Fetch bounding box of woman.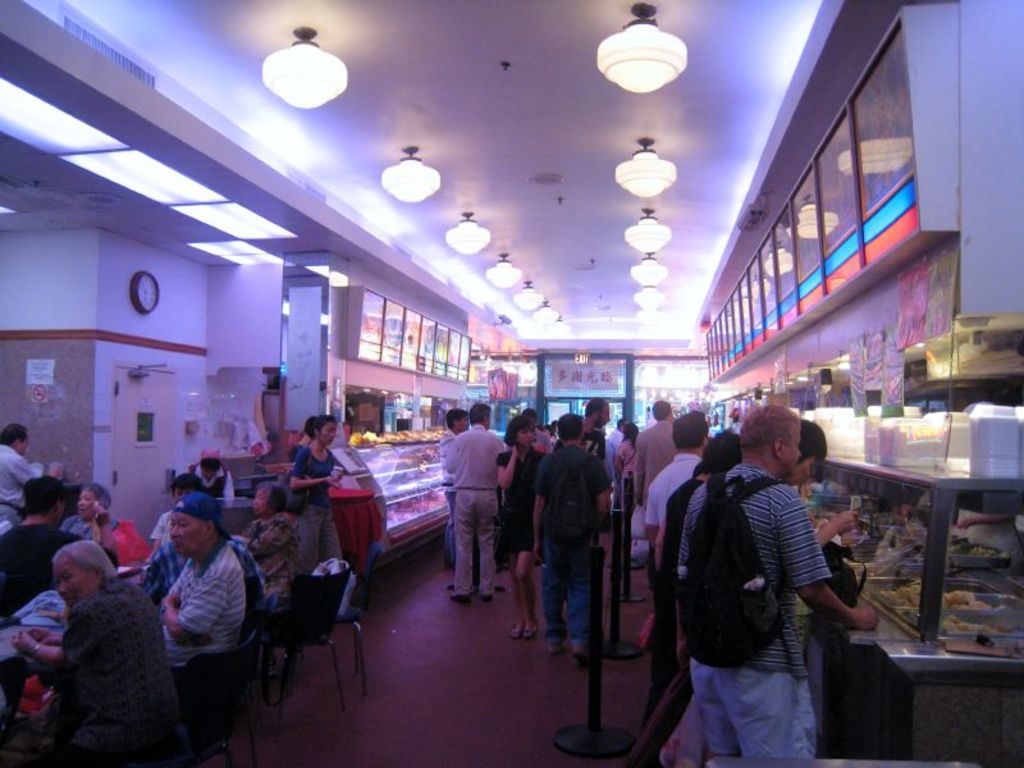
Bbox: <box>780,419,826,486</box>.
